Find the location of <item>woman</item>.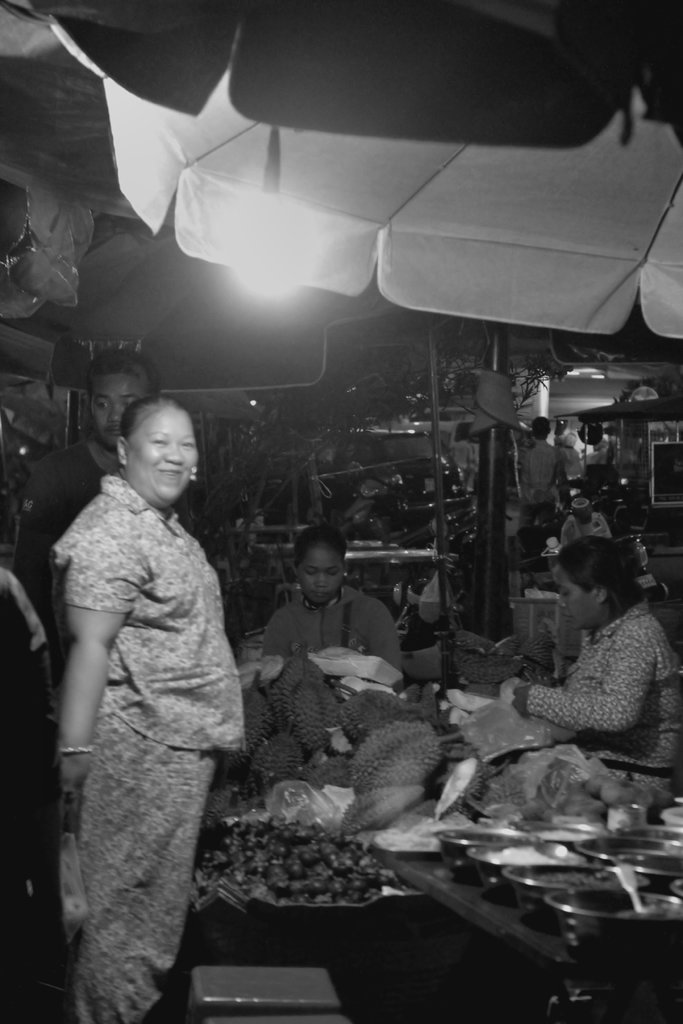
Location: Rect(38, 363, 268, 1018).
